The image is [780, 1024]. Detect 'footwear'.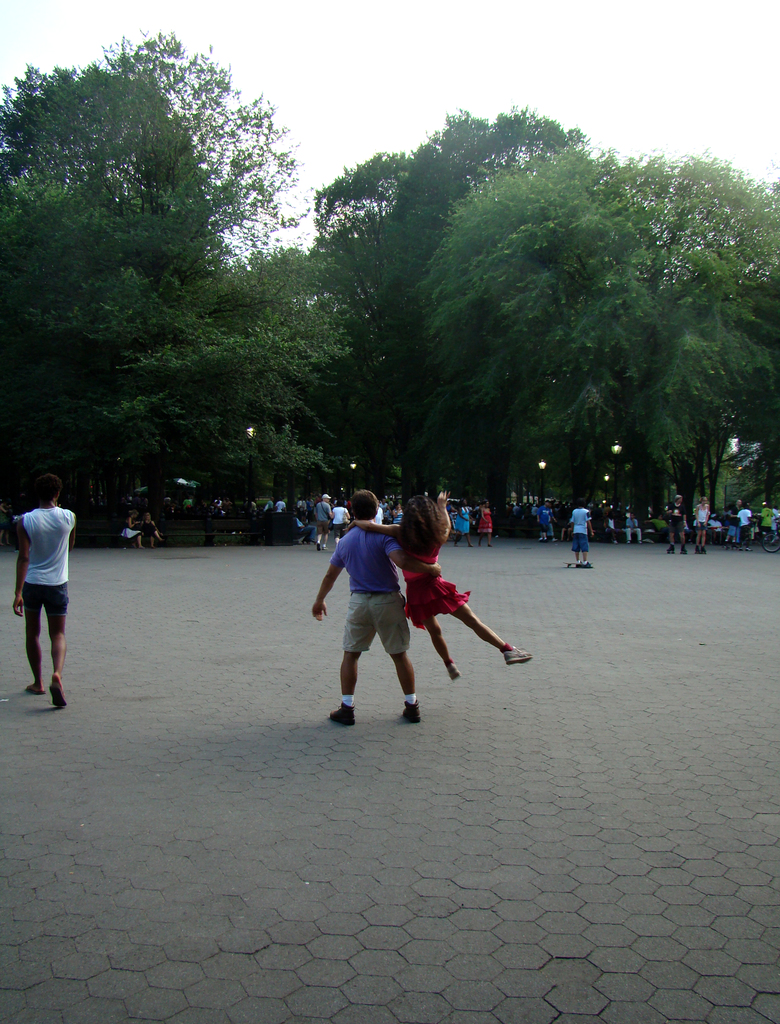
Detection: box=[692, 542, 699, 554].
